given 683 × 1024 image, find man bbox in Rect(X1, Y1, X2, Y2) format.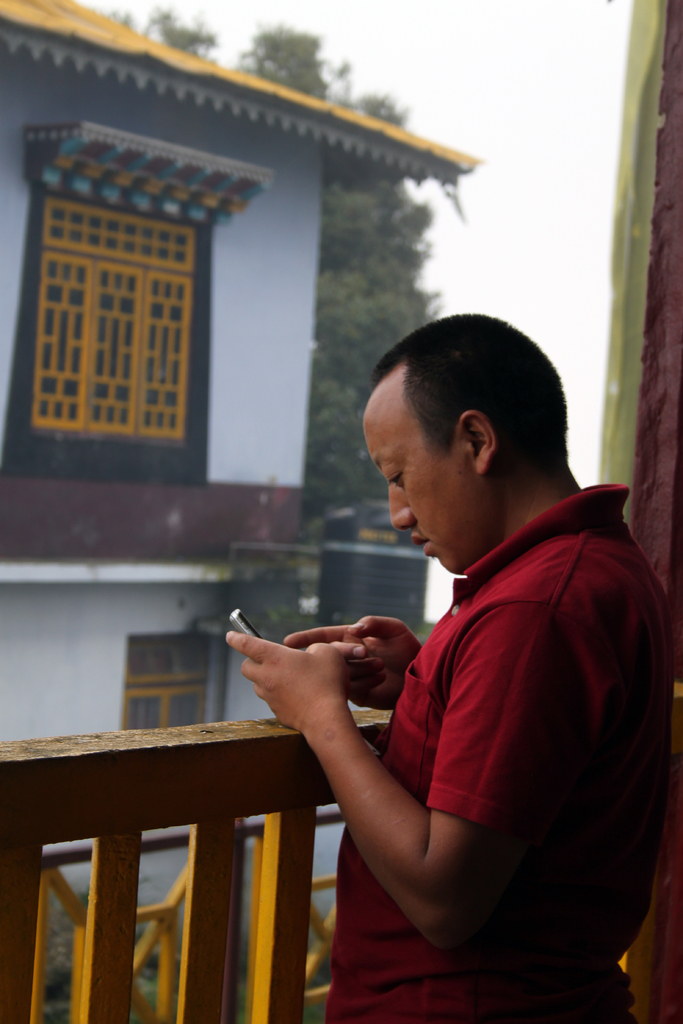
Rect(262, 312, 660, 1022).
